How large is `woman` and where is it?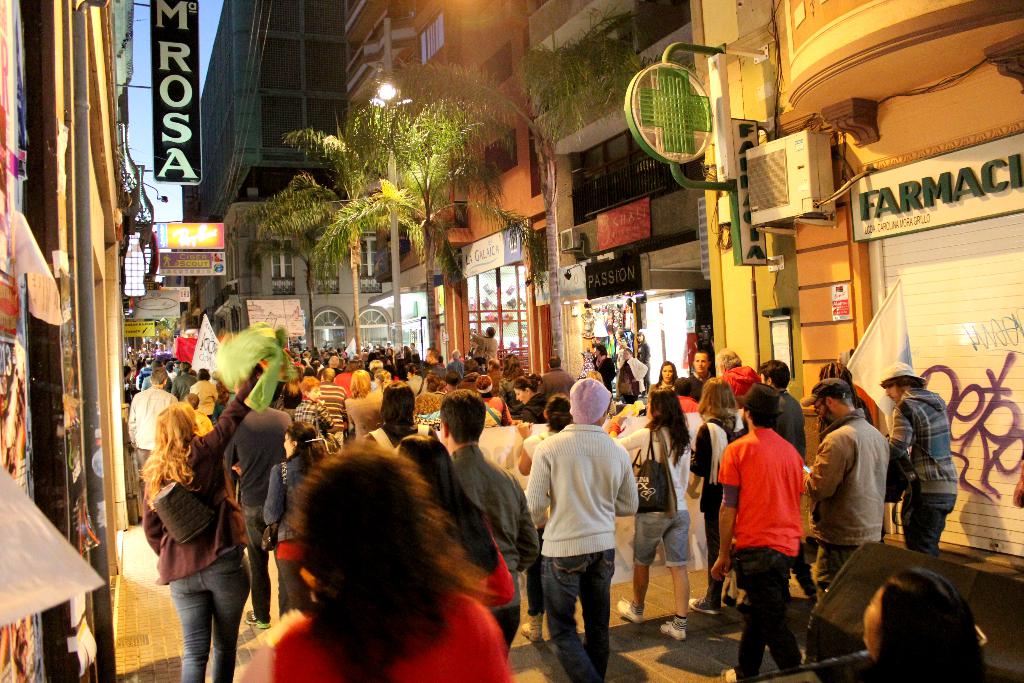
Bounding box: x1=690, y1=378, x2=751, y2=611.
